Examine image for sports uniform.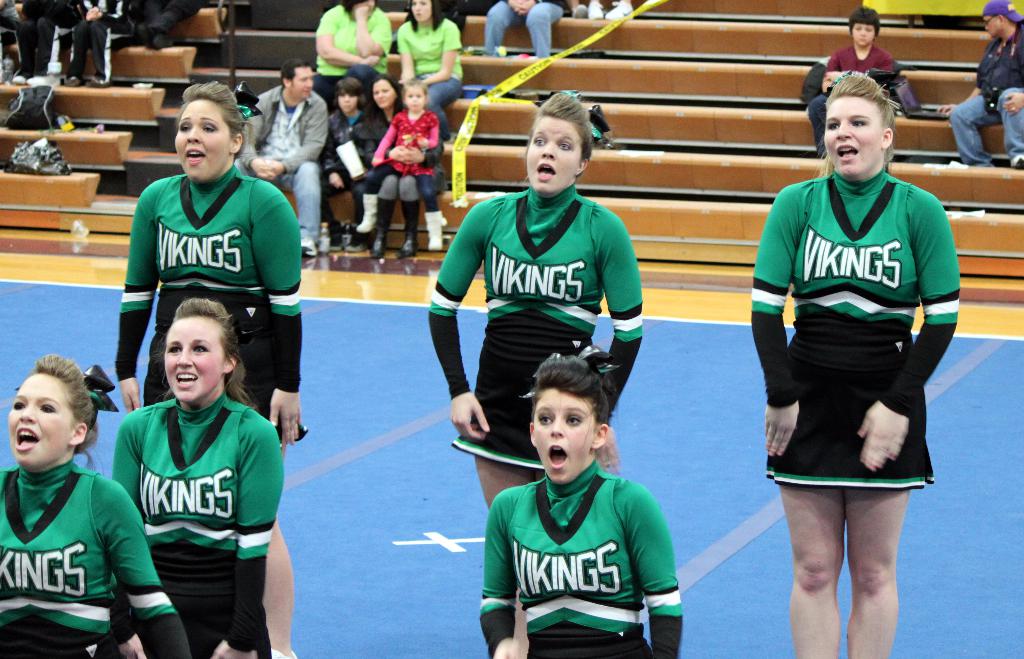
Examination result: (x1=0, y1=461, x2=196, y2=658).
